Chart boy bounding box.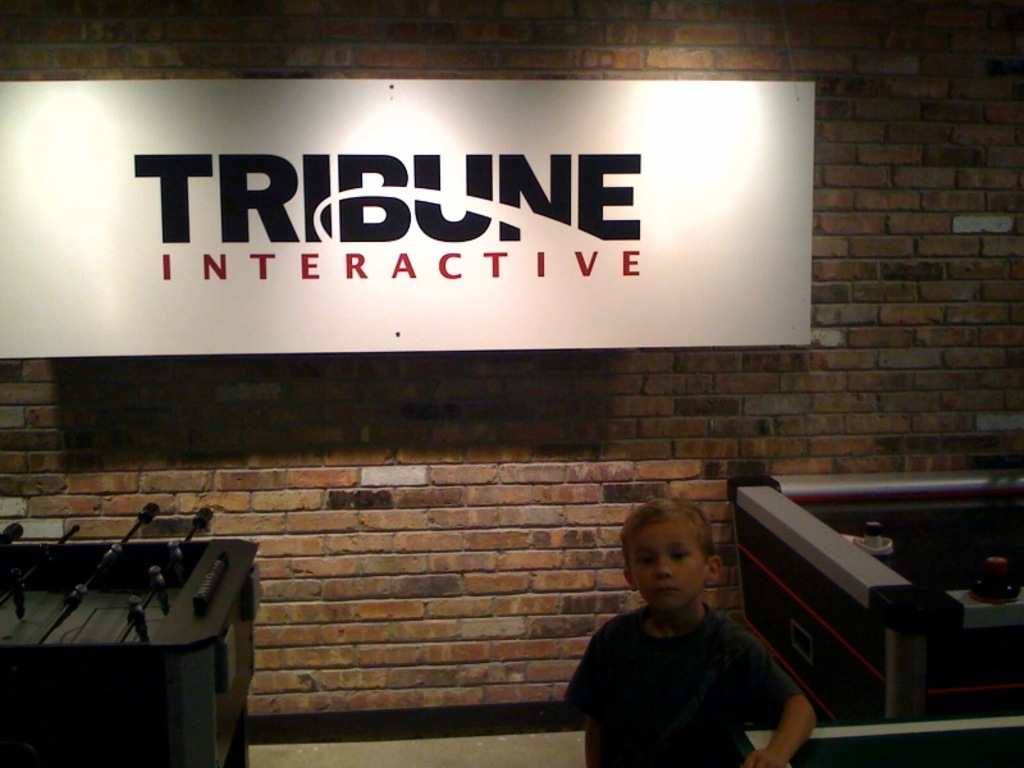
Charted: locate(563, 499, 818, 767).
